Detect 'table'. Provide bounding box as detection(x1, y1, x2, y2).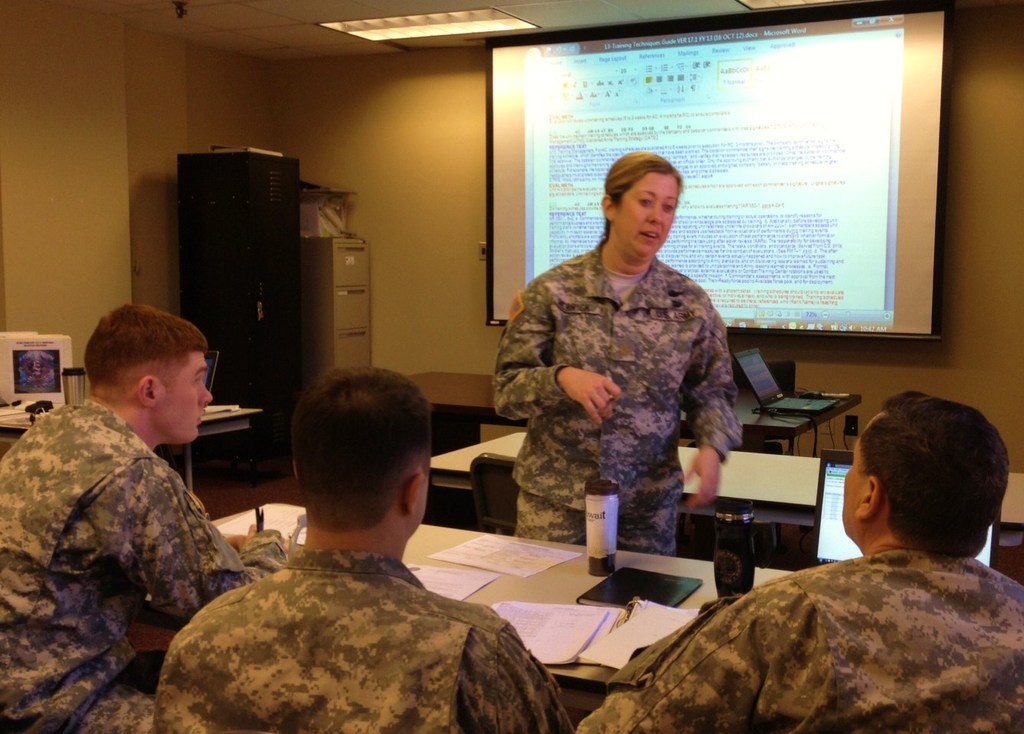
detection(0, 398, 269, 506).
